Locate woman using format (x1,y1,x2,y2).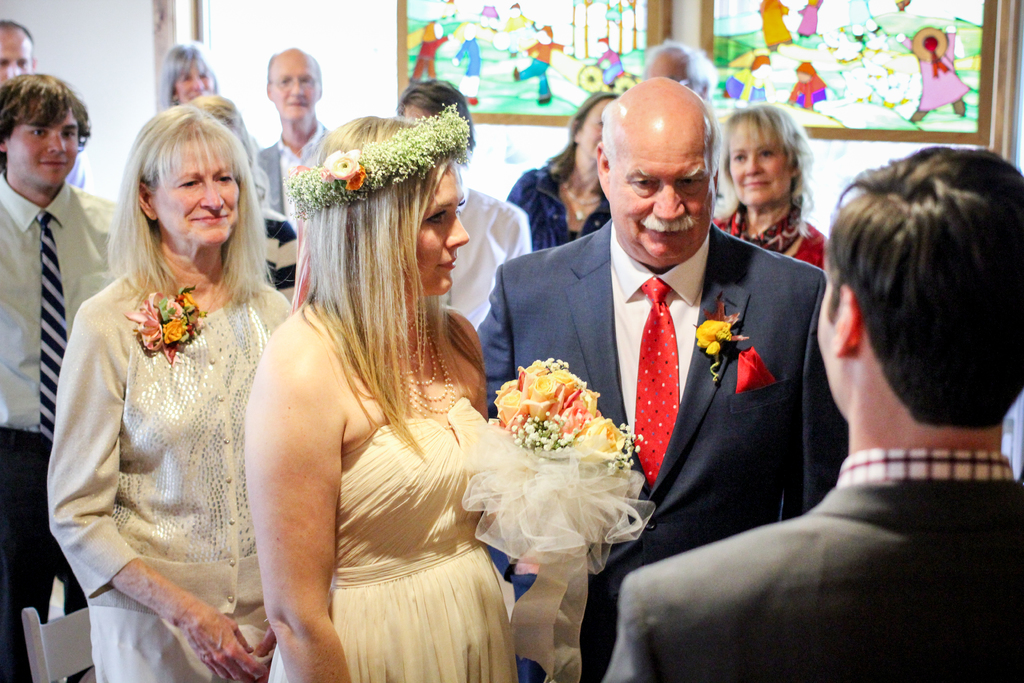
(156,39,227,114).
